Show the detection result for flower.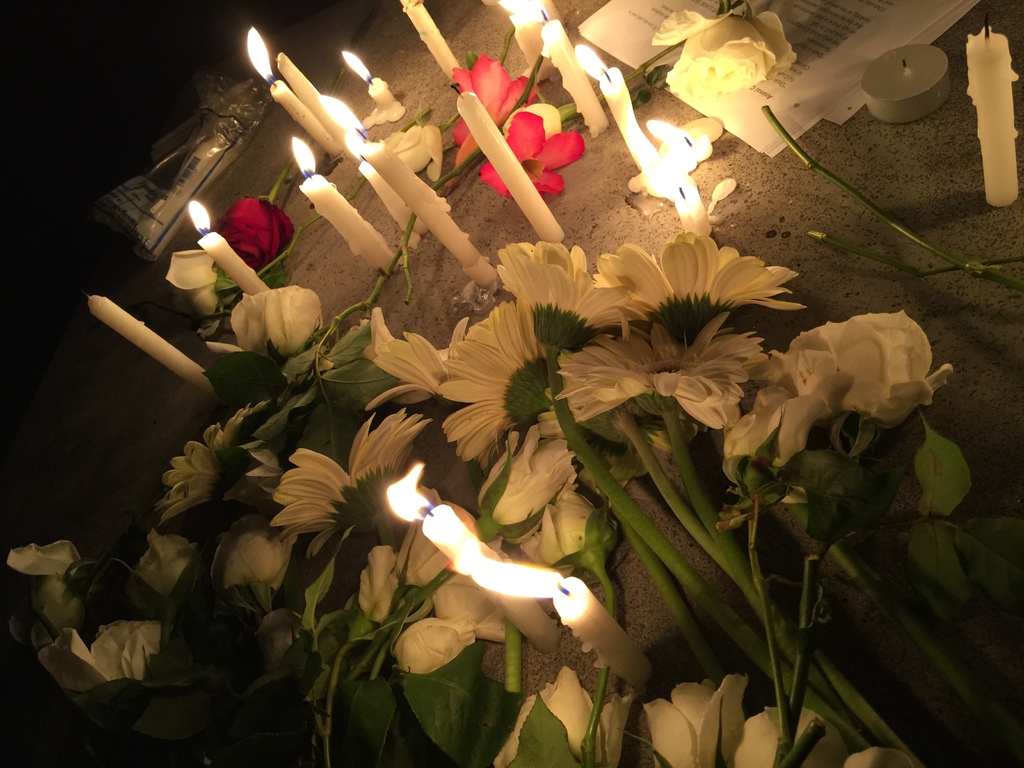
[x1=641, y1=672, x2=749, y2=767].
